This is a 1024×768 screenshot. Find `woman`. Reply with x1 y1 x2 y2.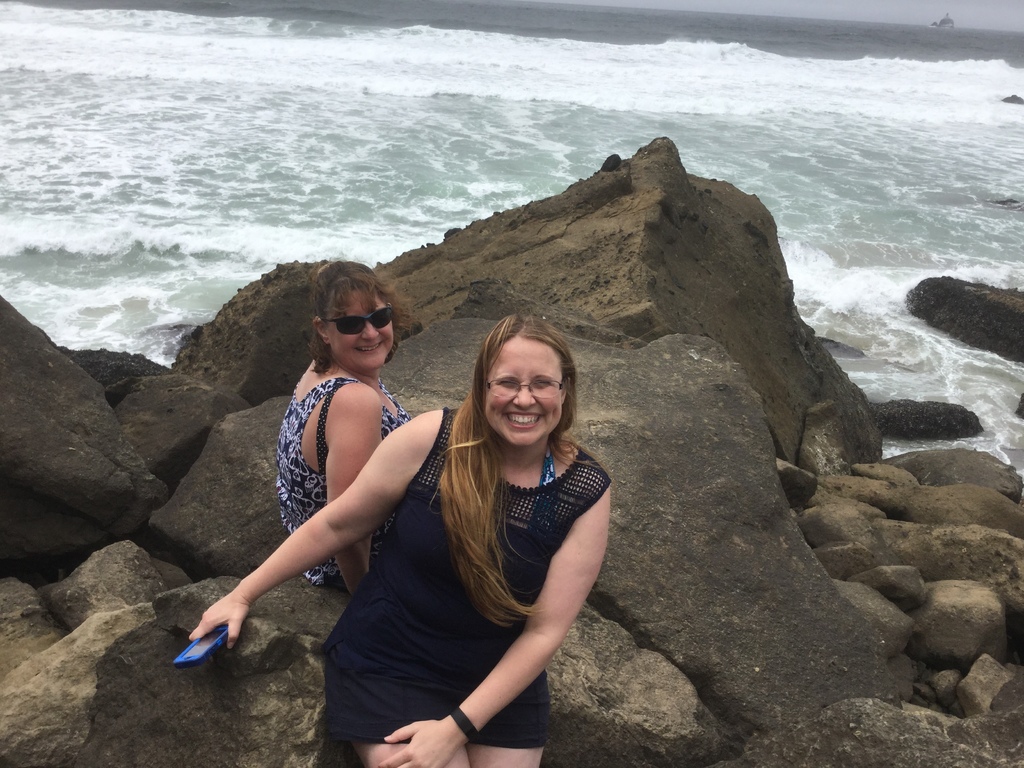
275 252 412 594.
